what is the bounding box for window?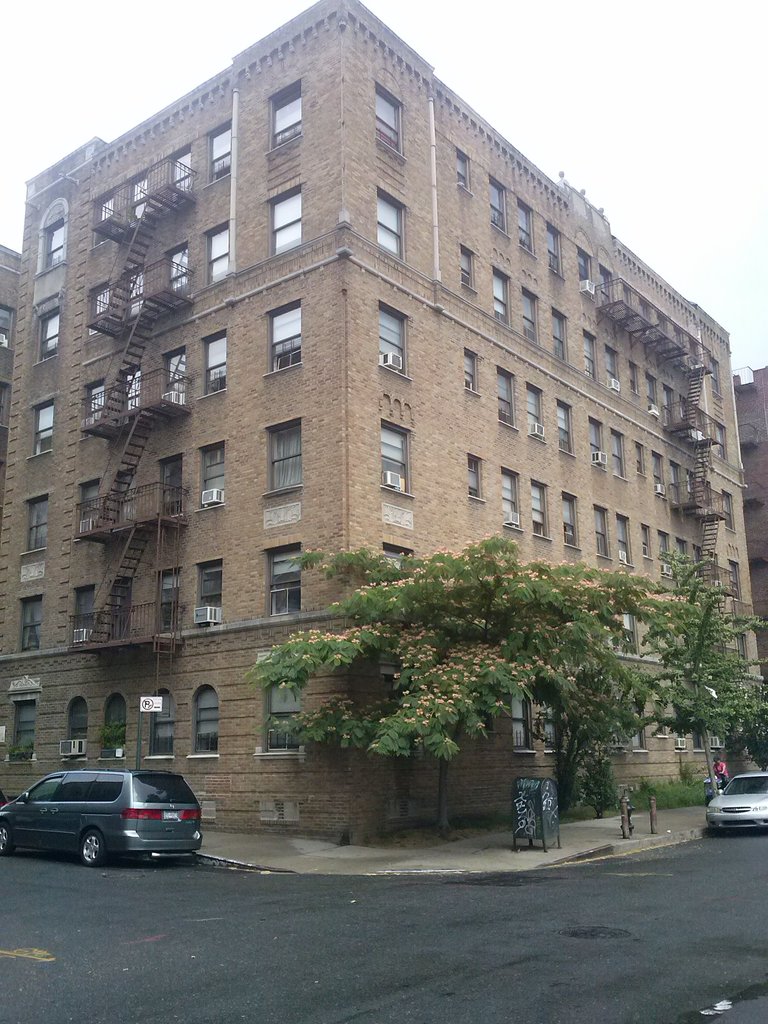
box(15, 698, 35, 760).
